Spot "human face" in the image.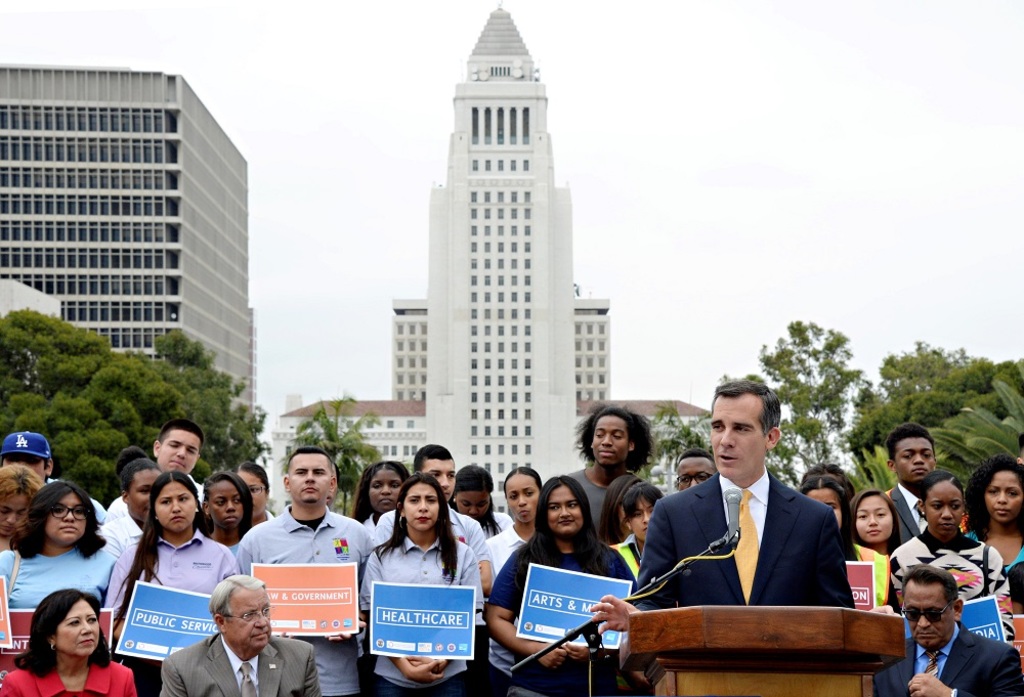
"human face" found at bbox=(0, 482, 34, 533).
